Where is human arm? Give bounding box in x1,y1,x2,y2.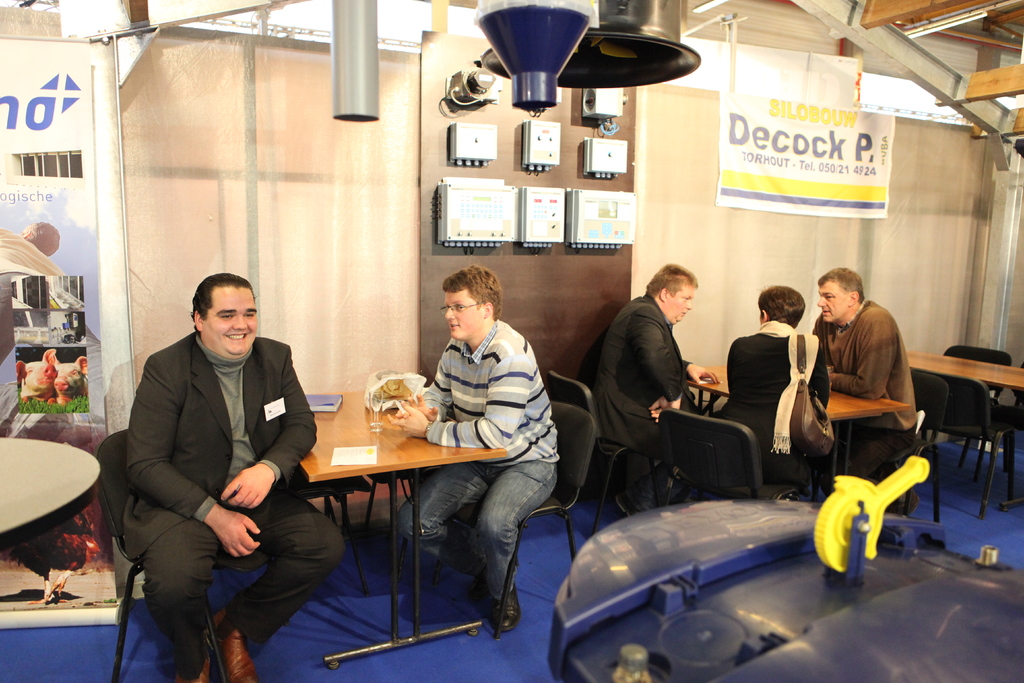
628,303,687,422.
